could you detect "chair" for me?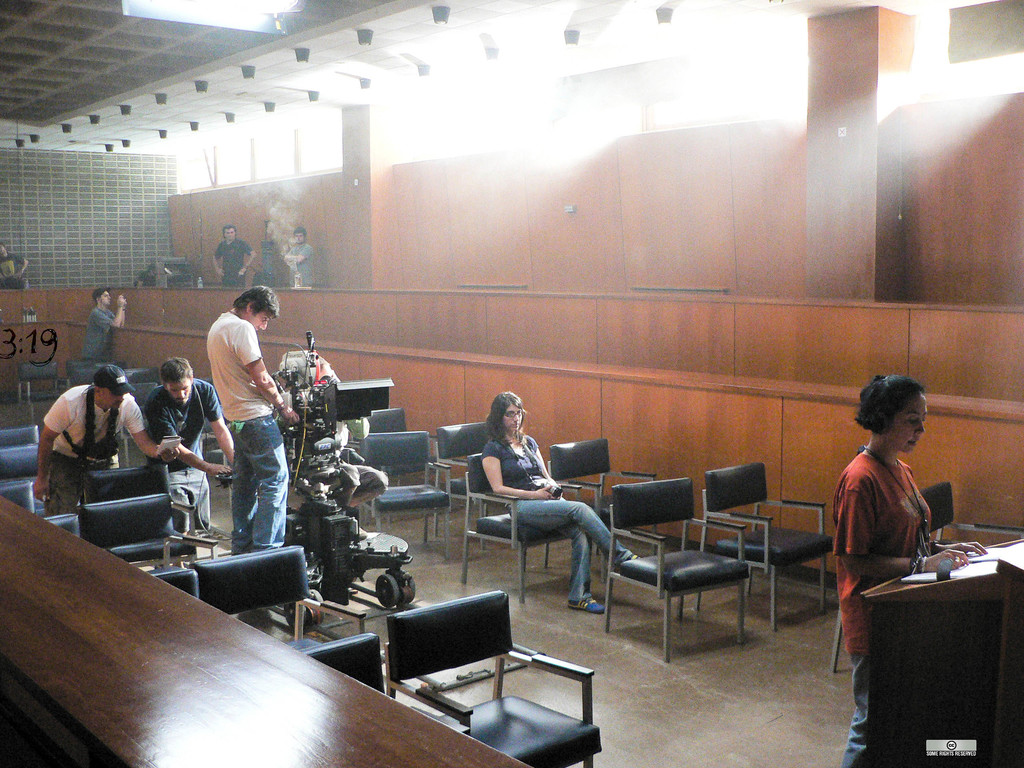
Detection result: (918,479,1023,552).
